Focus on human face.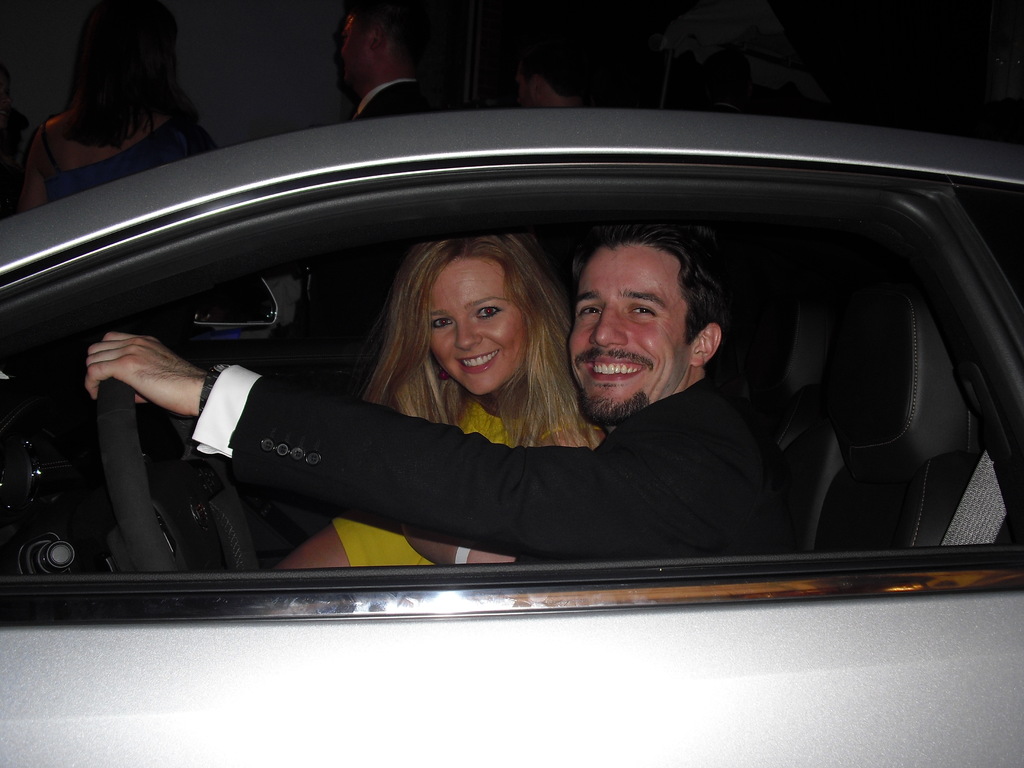
Focused at box(513, 61, 529, 109).
